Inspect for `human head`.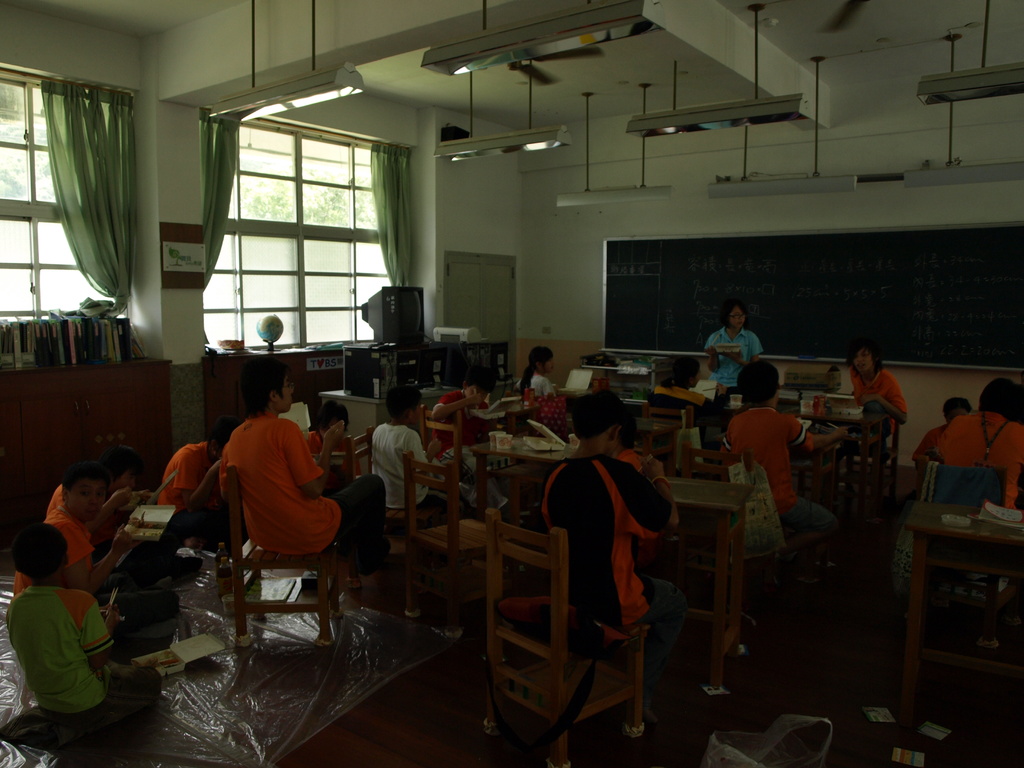
Inspection: [461,366,499,407].
